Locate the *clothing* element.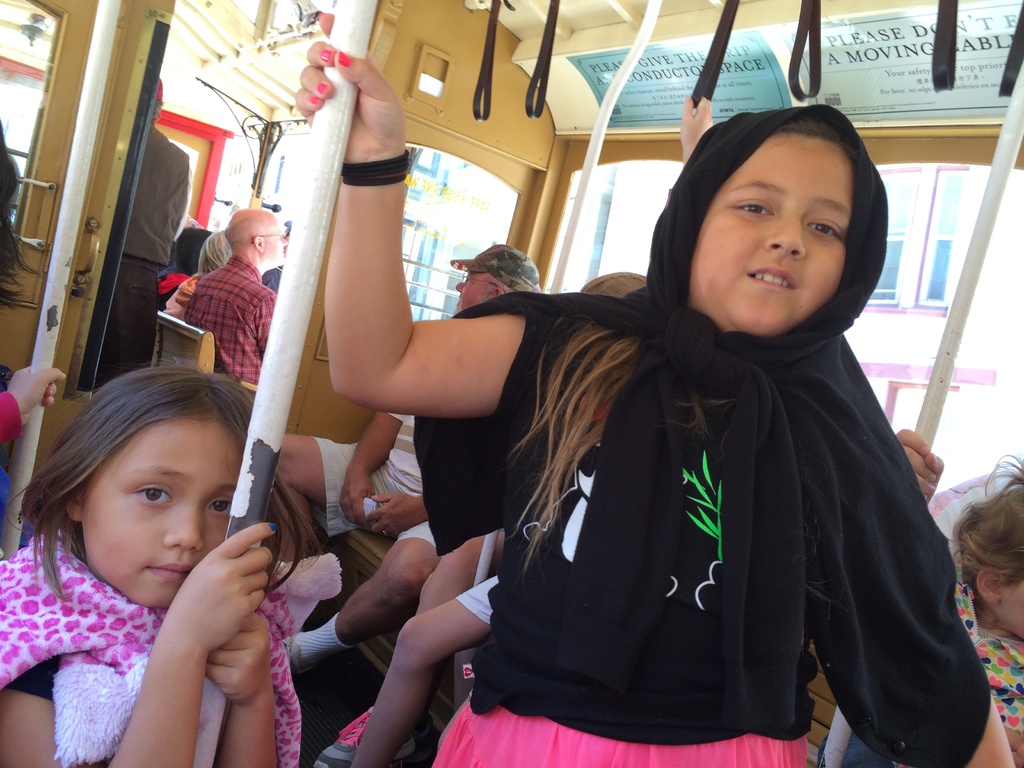
Element bbox: l=0, t=531, r=307, b=767.
